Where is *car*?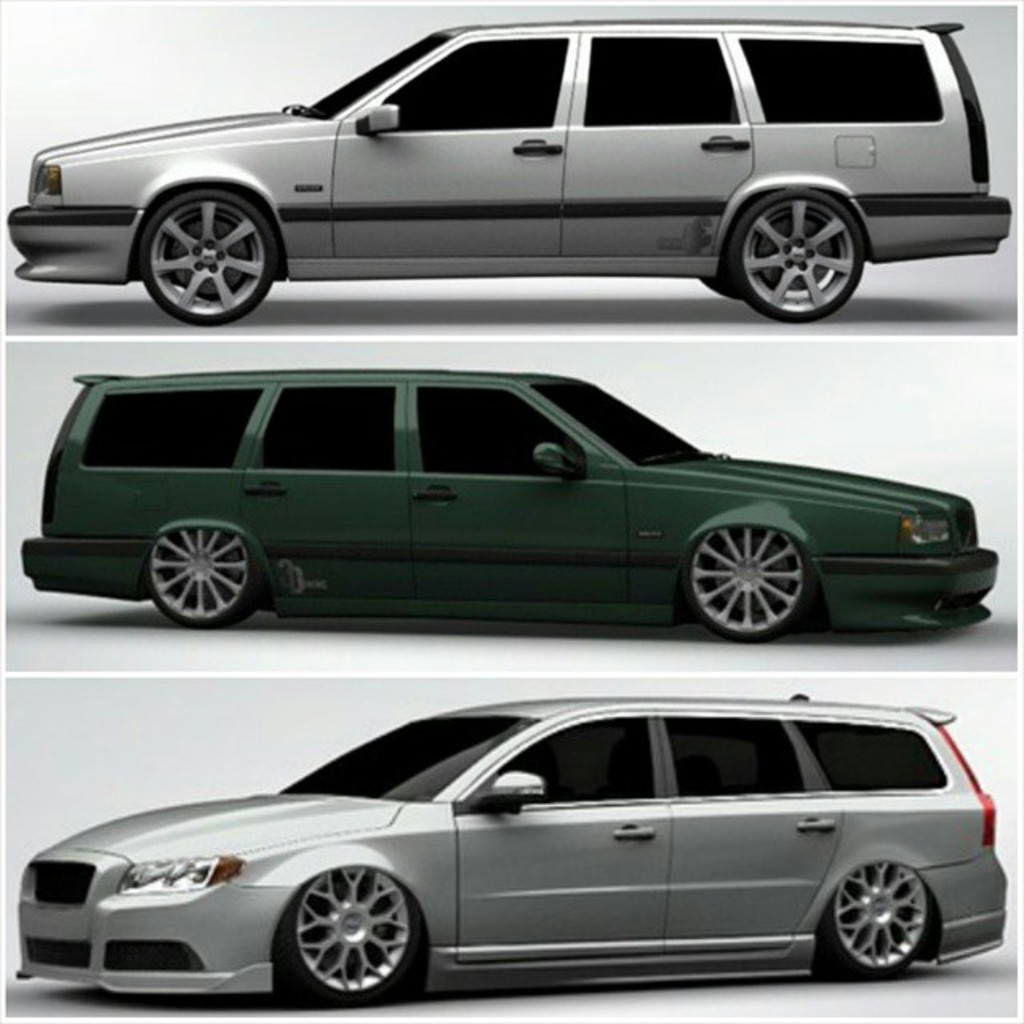
{"x1": 22, "y1": 693, "x2": 1006, "y2": 1008}.
